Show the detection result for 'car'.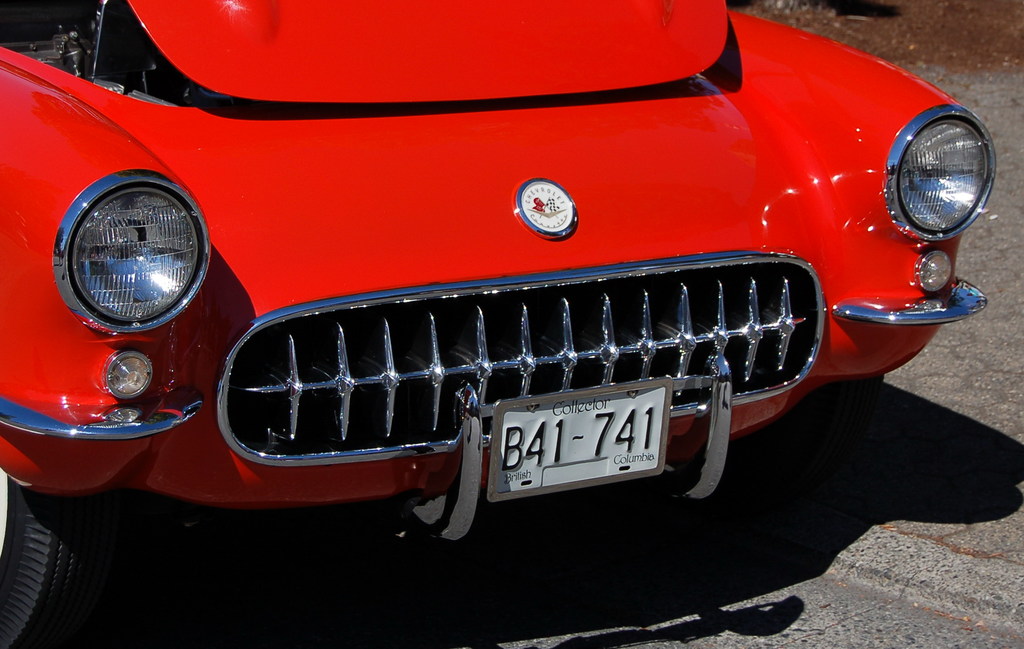
{"x1": 0, "y1": 0, "x2": 994, "y2": 648}.
